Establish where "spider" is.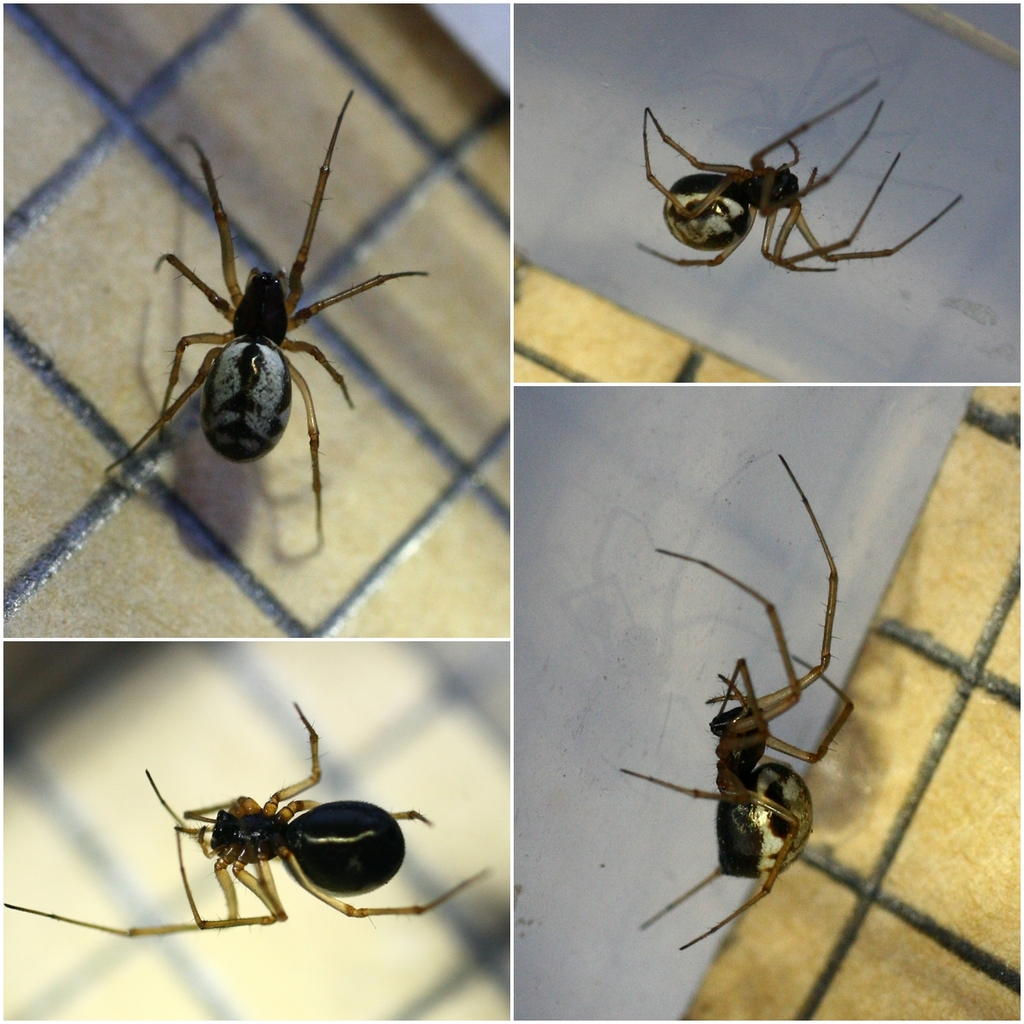
Established at BBox(104, 88, 430, 539).
